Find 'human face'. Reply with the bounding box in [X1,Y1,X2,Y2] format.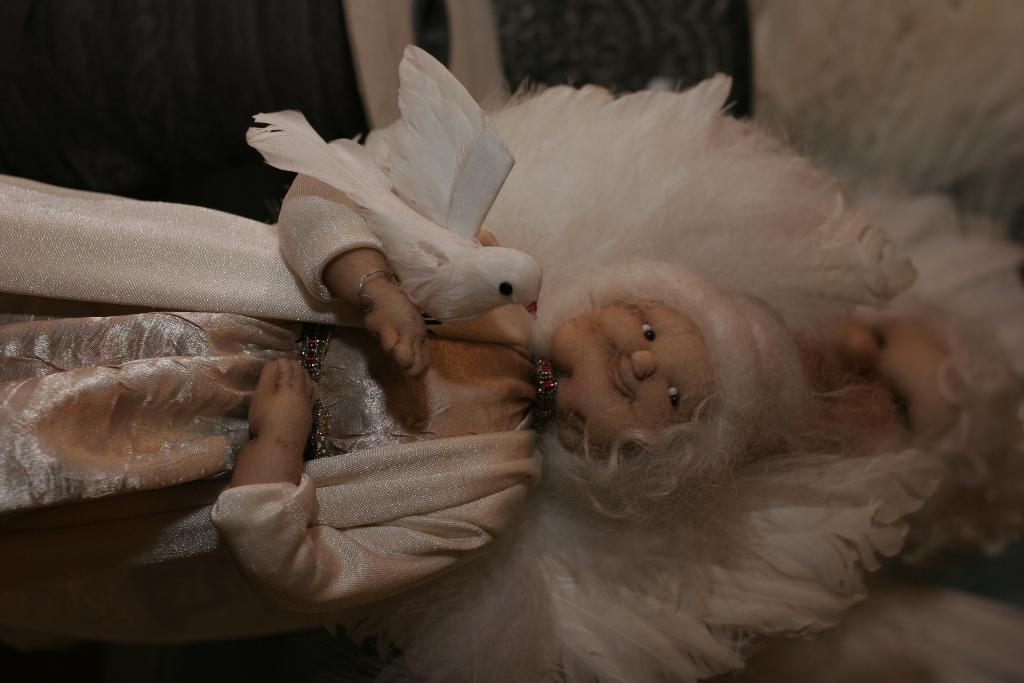
[555,299,712,456].
